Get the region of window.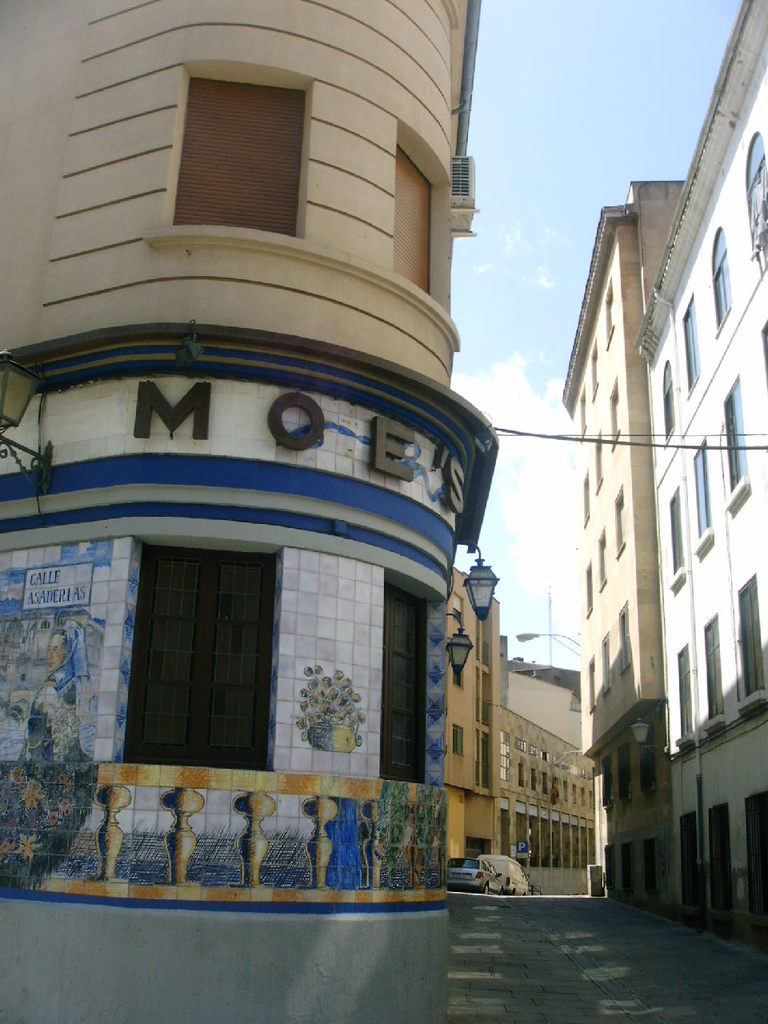
bbox=(637, 729, 660, 792).
